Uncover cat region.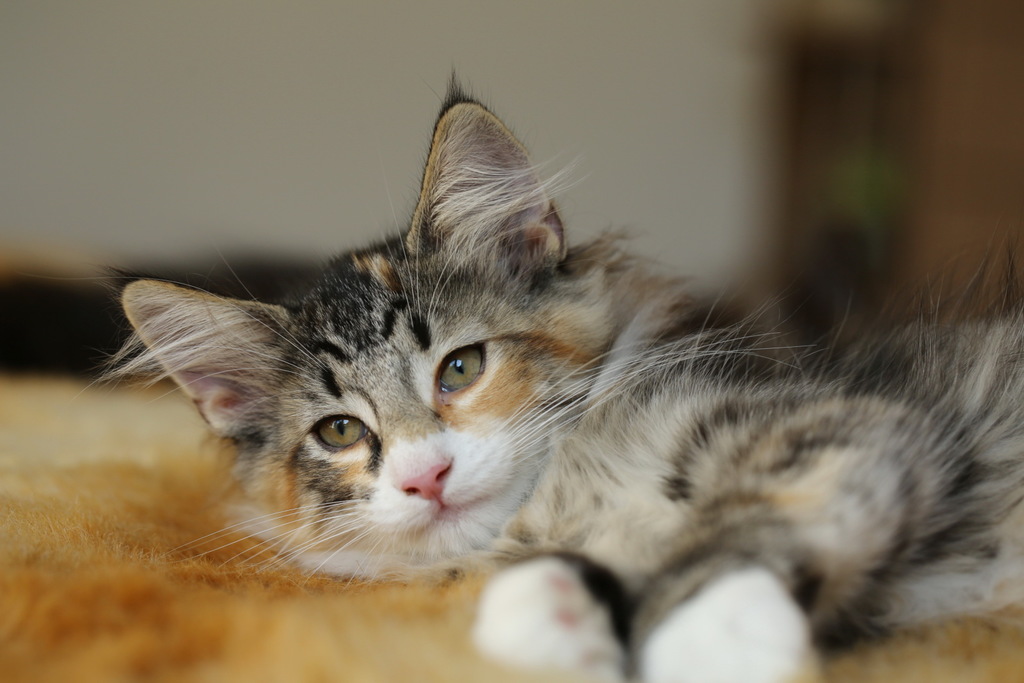
Uncovered: [91,76,1021,682].
